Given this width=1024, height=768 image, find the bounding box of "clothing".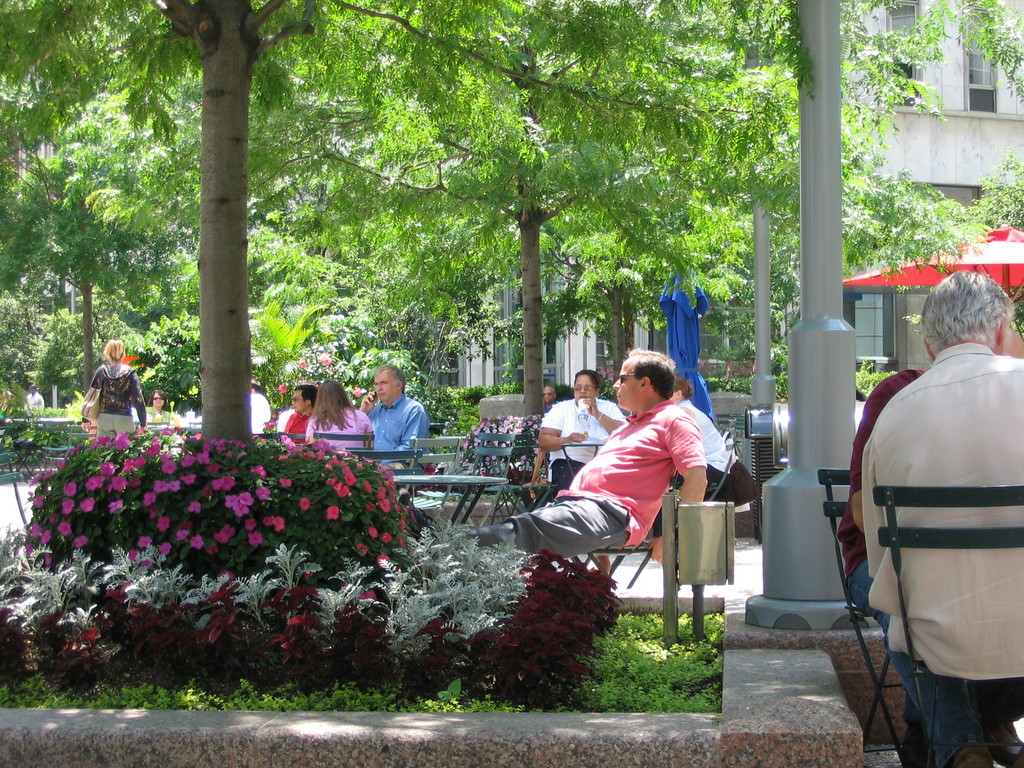
(834,364,934,609).
